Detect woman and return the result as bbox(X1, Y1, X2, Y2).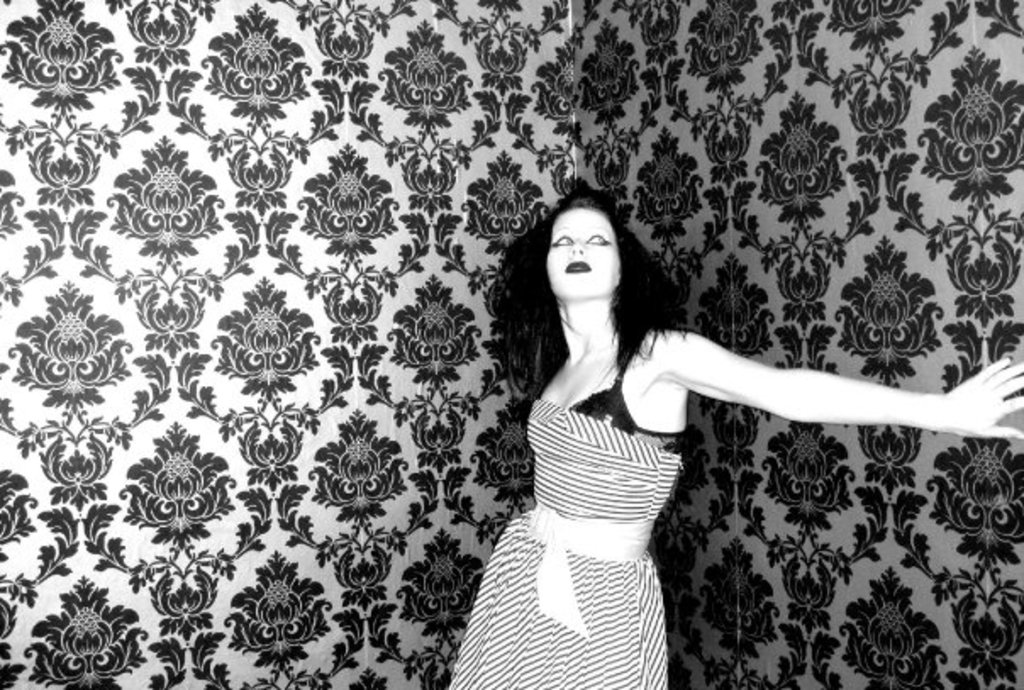
bbox(459, 195, 1022, 687).
